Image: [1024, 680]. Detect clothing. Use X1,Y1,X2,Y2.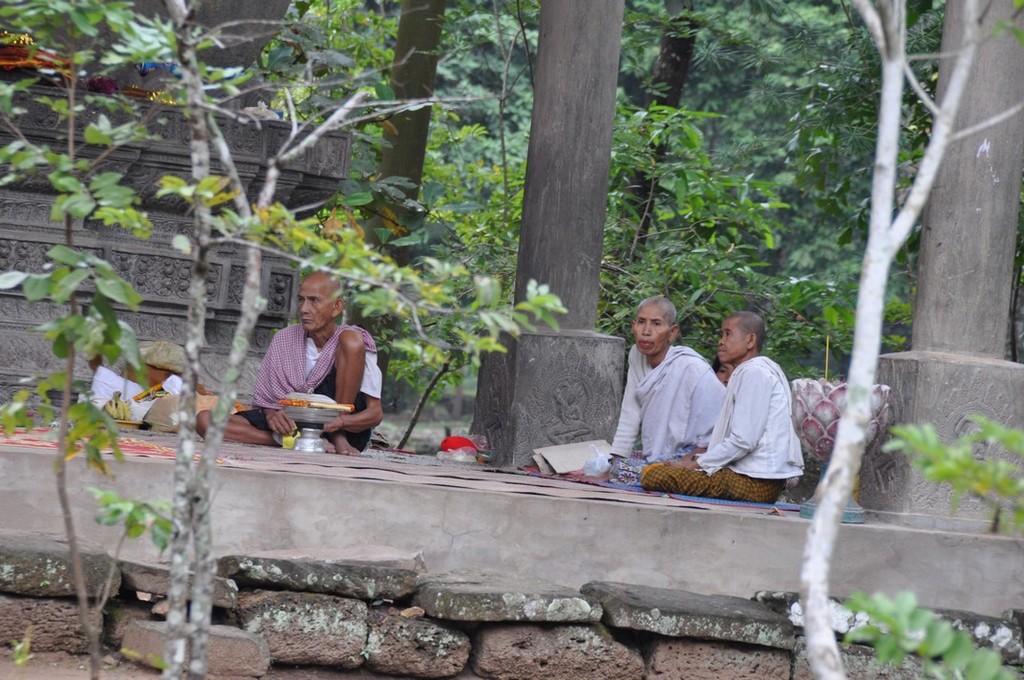
644,352,805,499.
